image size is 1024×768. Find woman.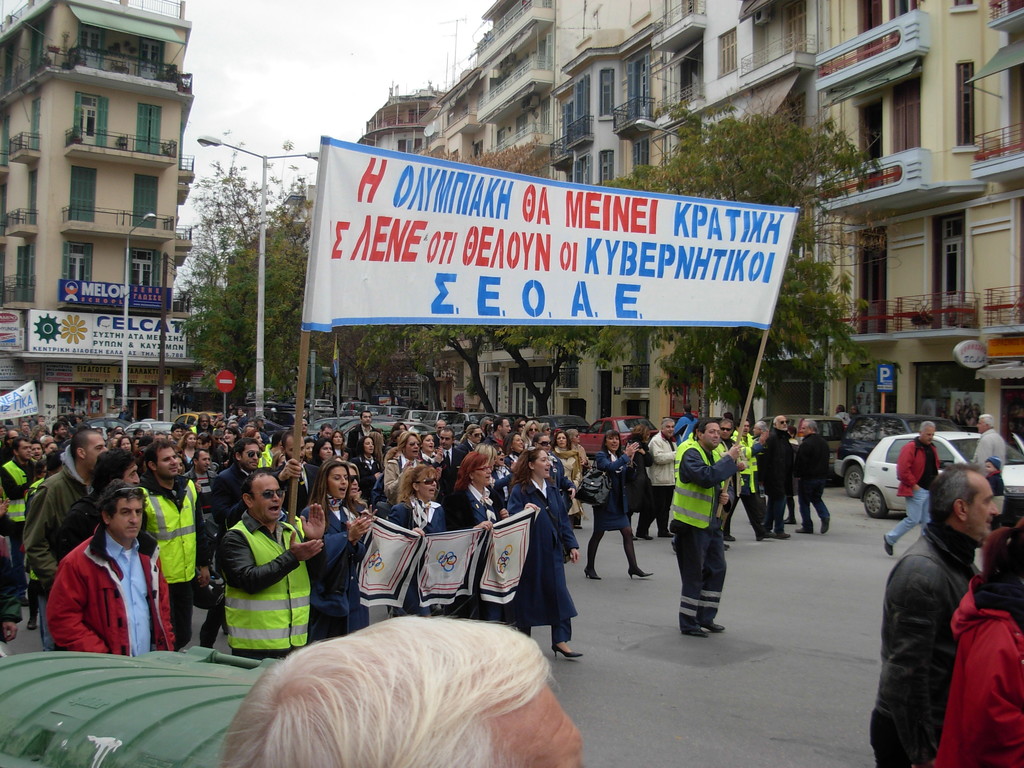
region(575, 431, 583, 462).
